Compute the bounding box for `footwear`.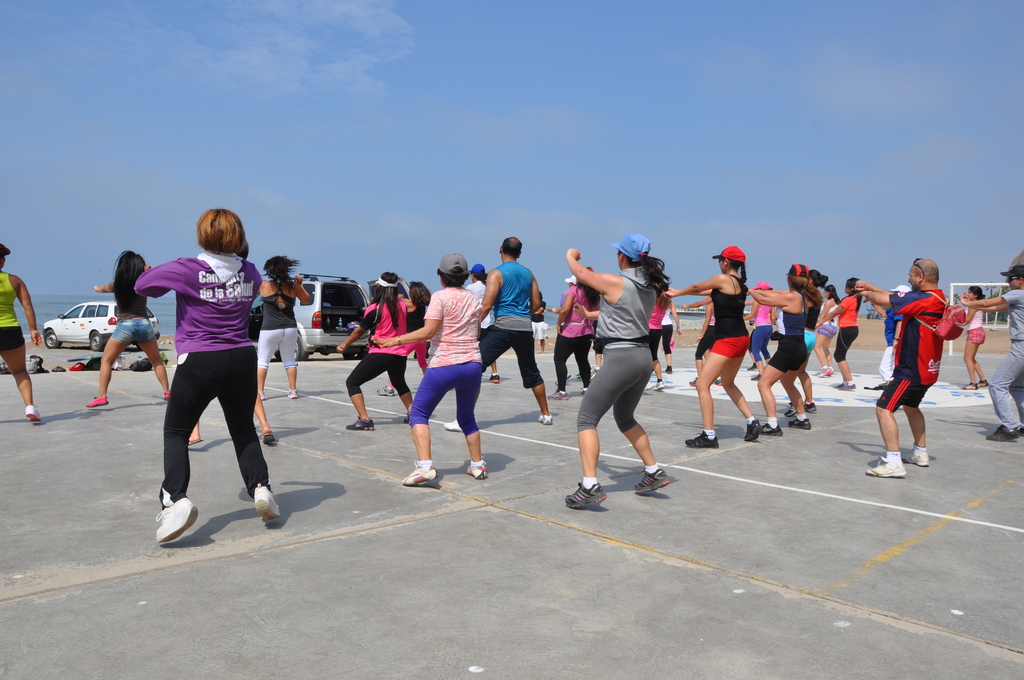
346/416/376/433.
